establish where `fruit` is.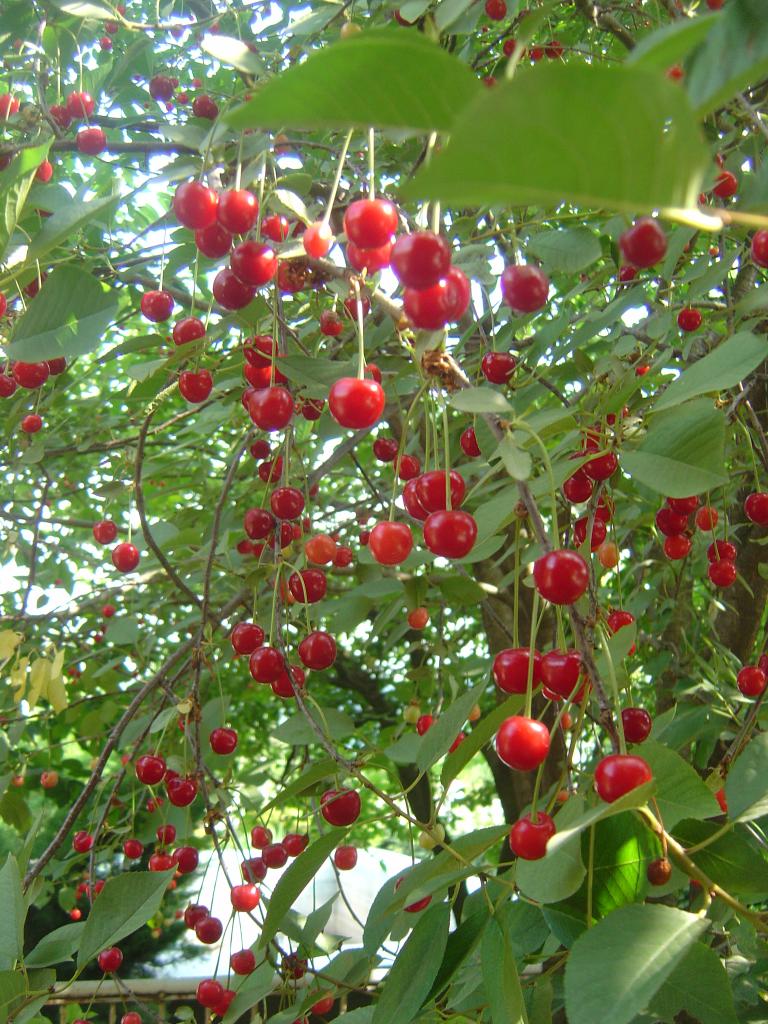
Established at {"x1": 90, "y1": 519, "x2": 116, "y2": 543}.
